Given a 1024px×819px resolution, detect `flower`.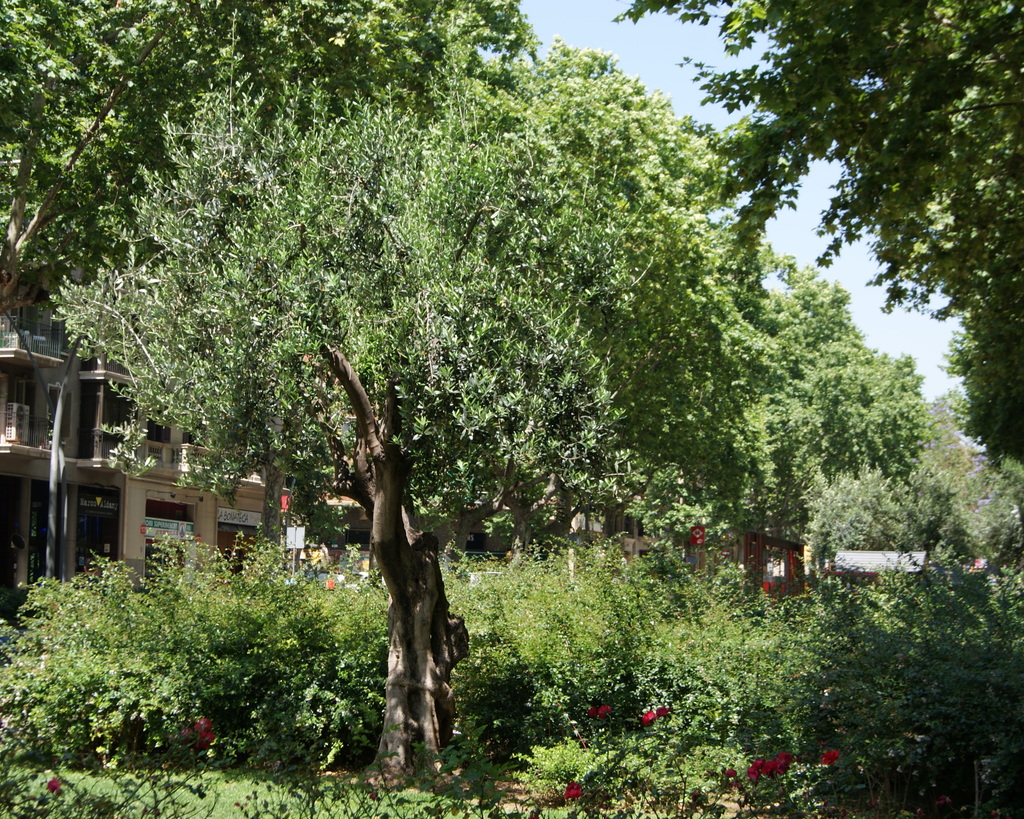
x1=767, y1=747, x2=785, y2=781.
